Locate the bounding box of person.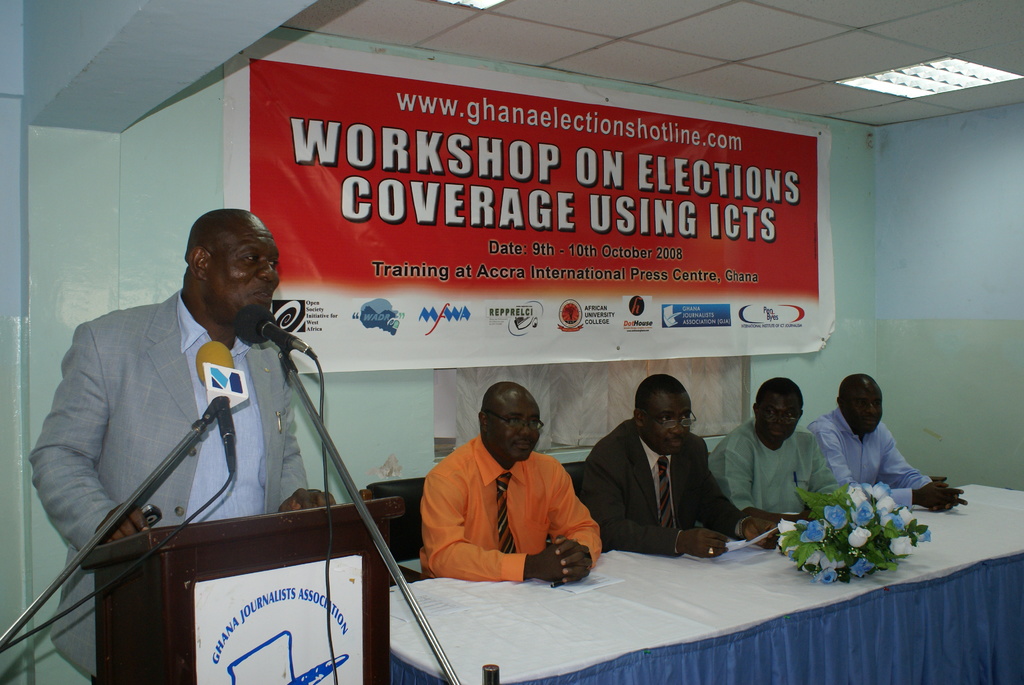
Bounding box: <box>806,372,967,510</box>.
